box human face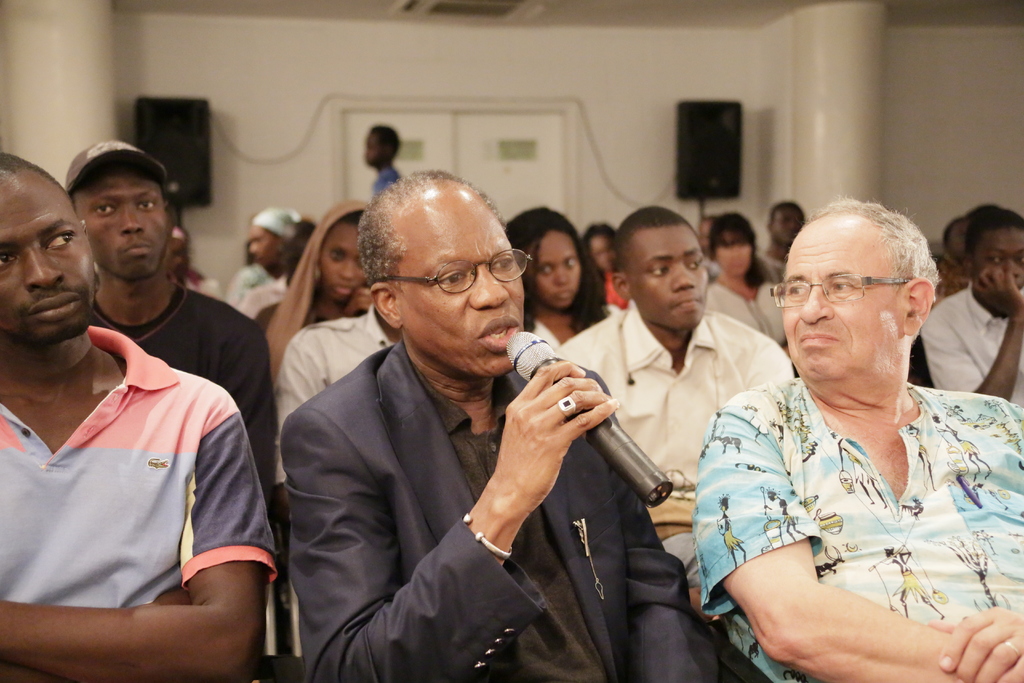
box=[0, 183, 95, 345]
